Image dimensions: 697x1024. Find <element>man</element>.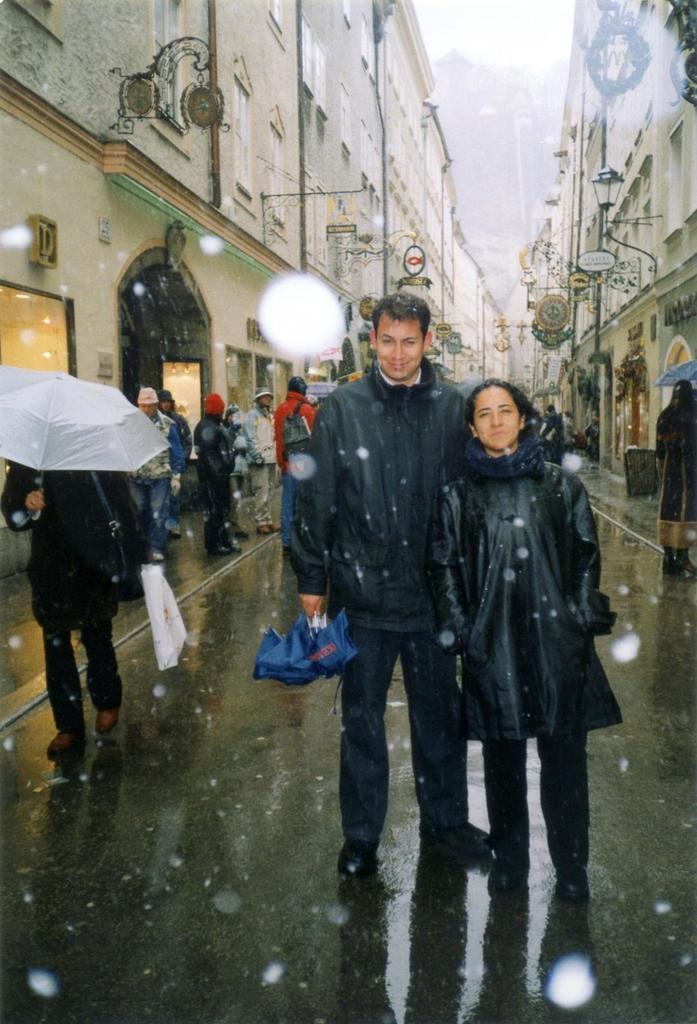
(x1=243, y1=388, x2=283, y2=533).
